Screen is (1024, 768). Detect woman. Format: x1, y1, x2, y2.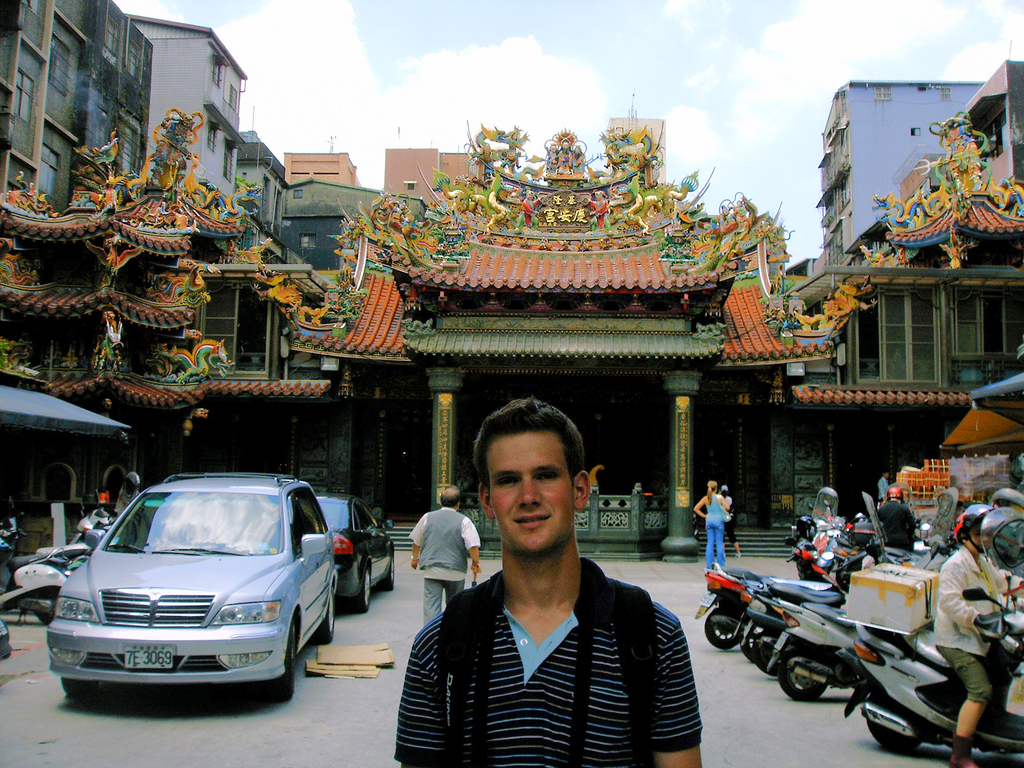
392, 421, 710, 767.
